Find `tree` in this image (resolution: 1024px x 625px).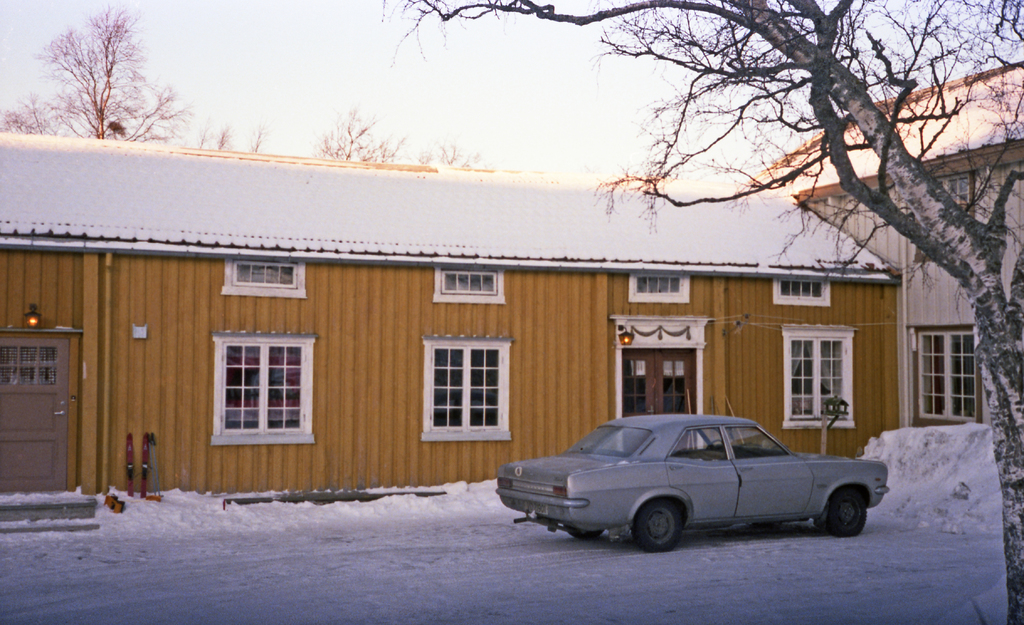
[196,118,271,154].
